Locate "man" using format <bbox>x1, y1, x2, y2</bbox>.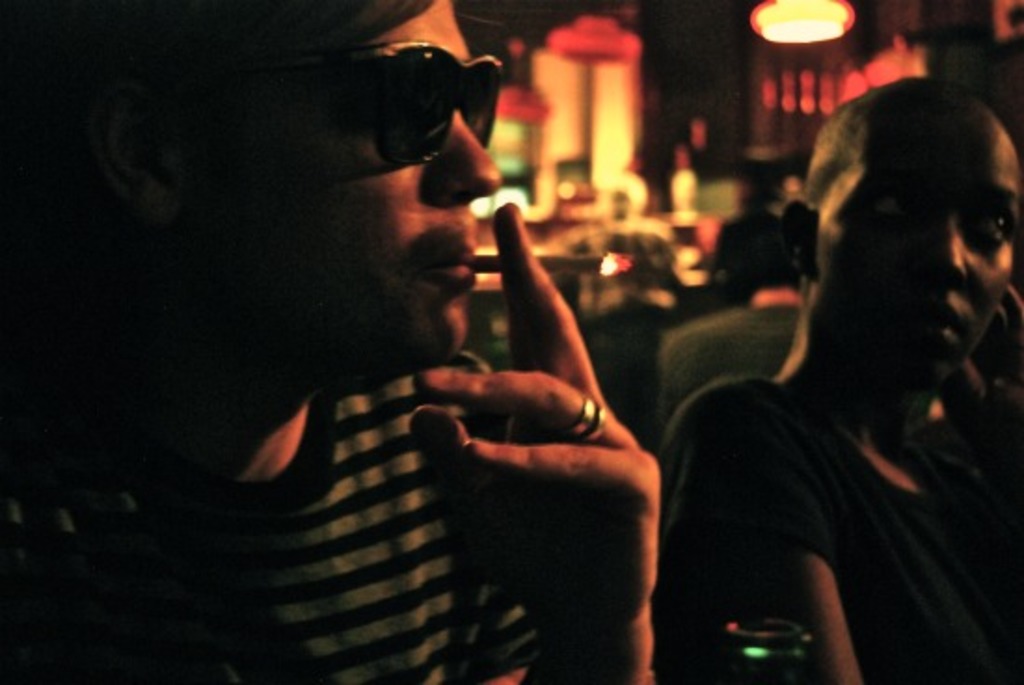
<bbox>54, 48, 717, 663</bbox>.
